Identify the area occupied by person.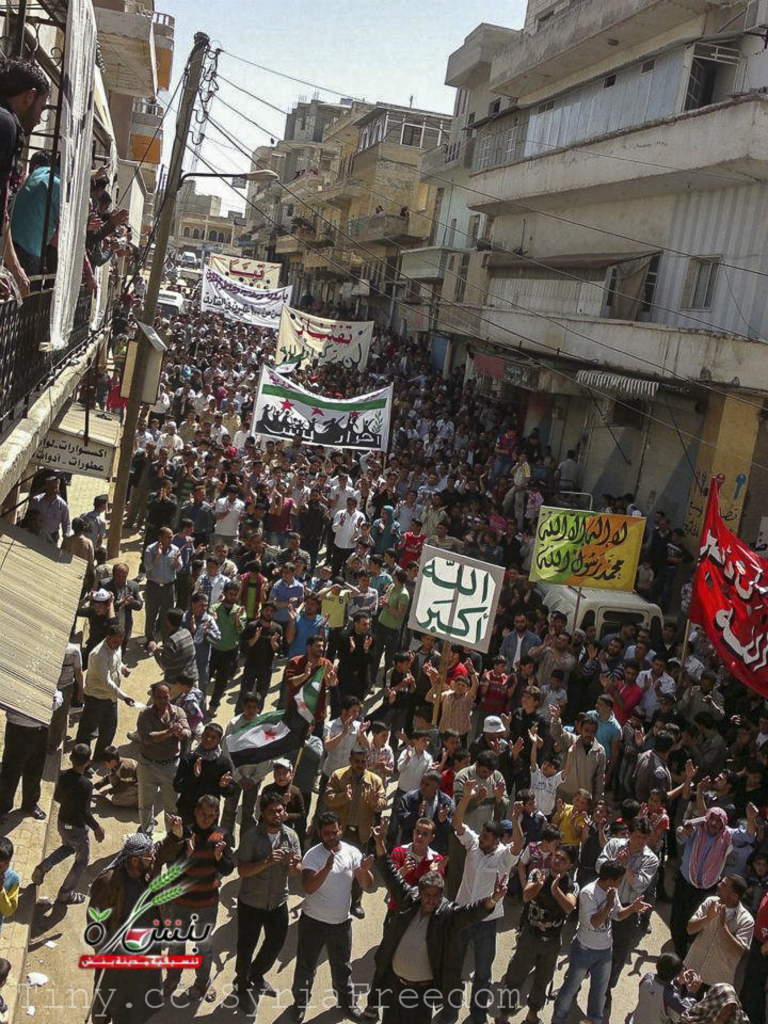
Area: <box>277,815,373,1022</box>.
